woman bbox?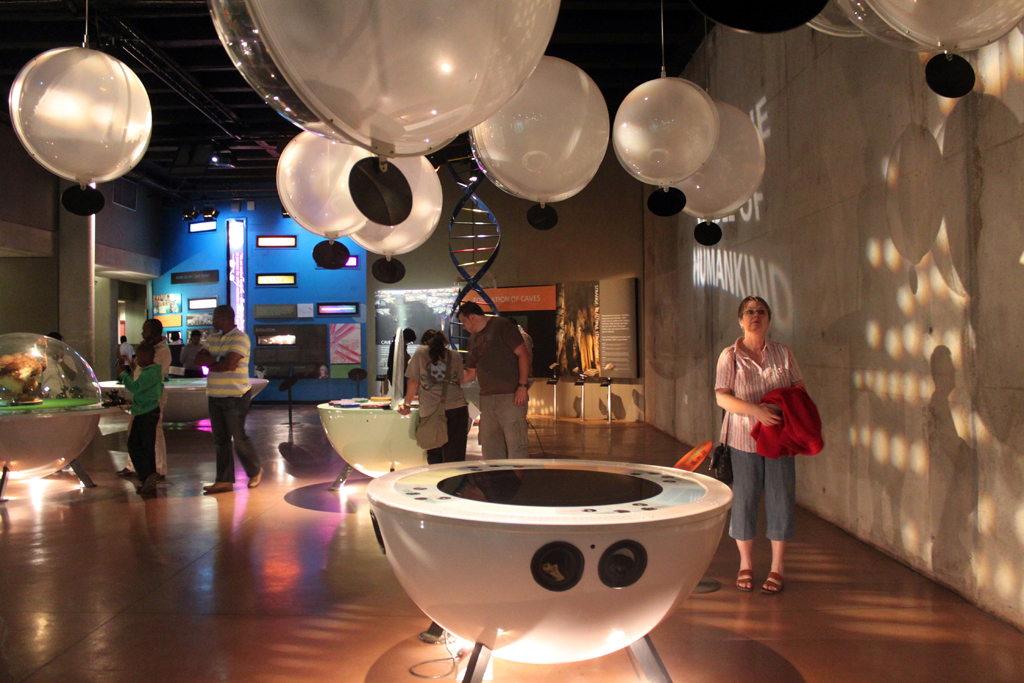
<region>401, 325, 474, 479</region>
